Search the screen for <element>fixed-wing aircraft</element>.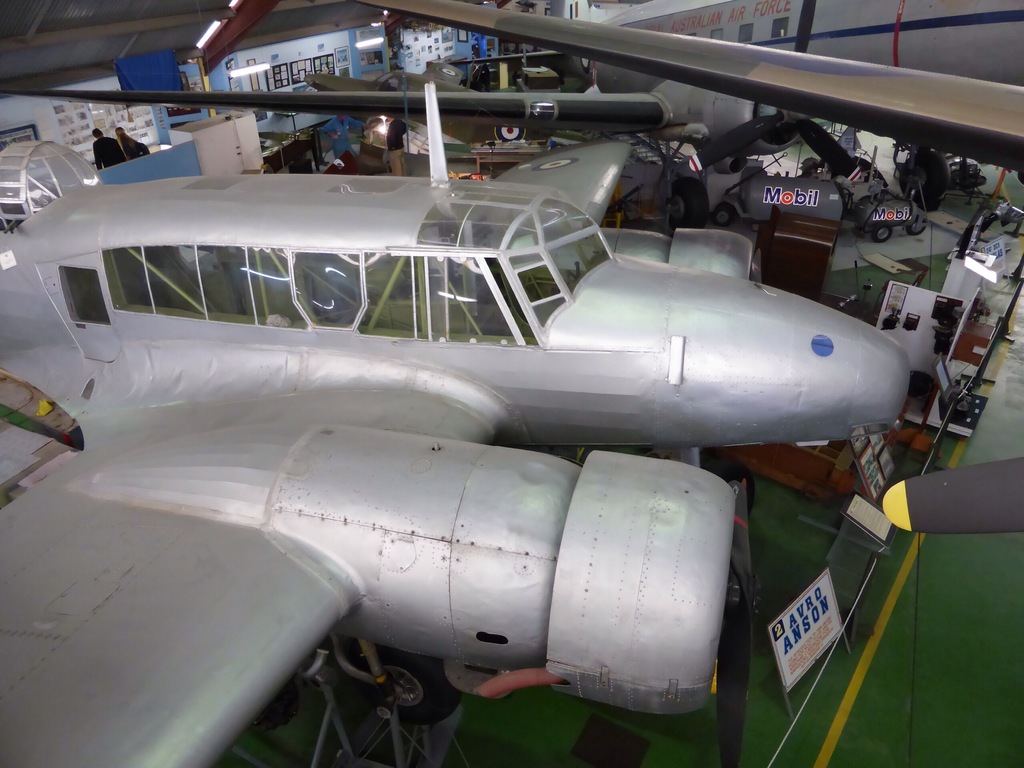
Found at {"left": 4, "top": 0, "right": 1023, "bottom": 170}.
